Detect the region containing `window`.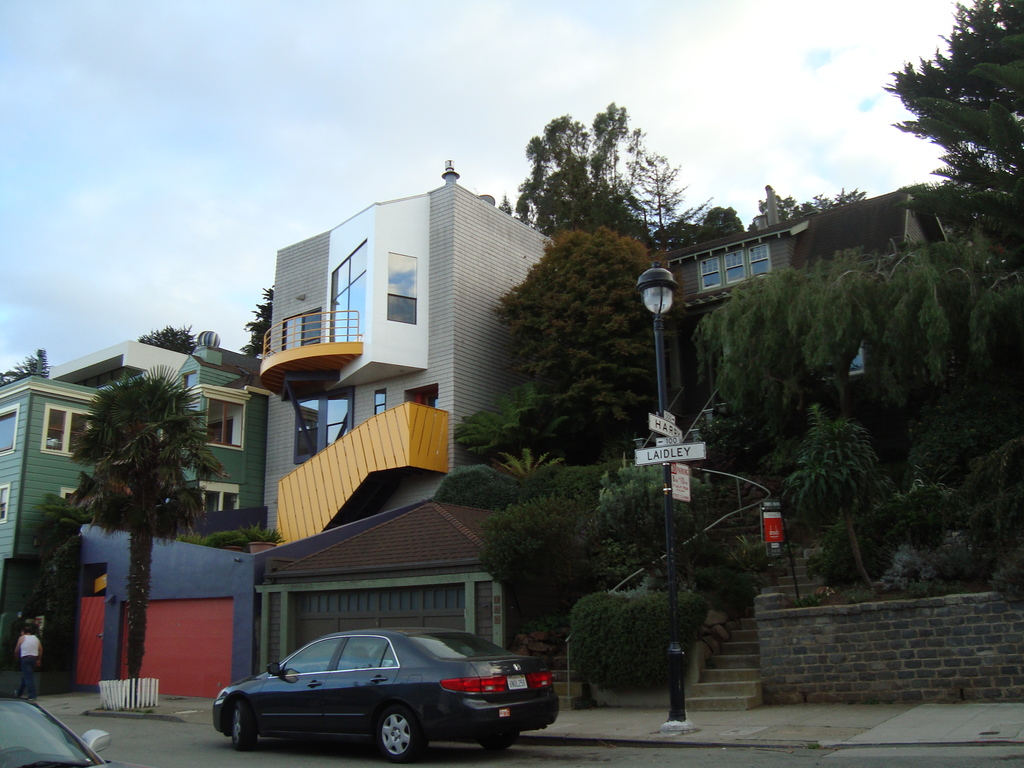
crop(39, 404, 90, 459).
